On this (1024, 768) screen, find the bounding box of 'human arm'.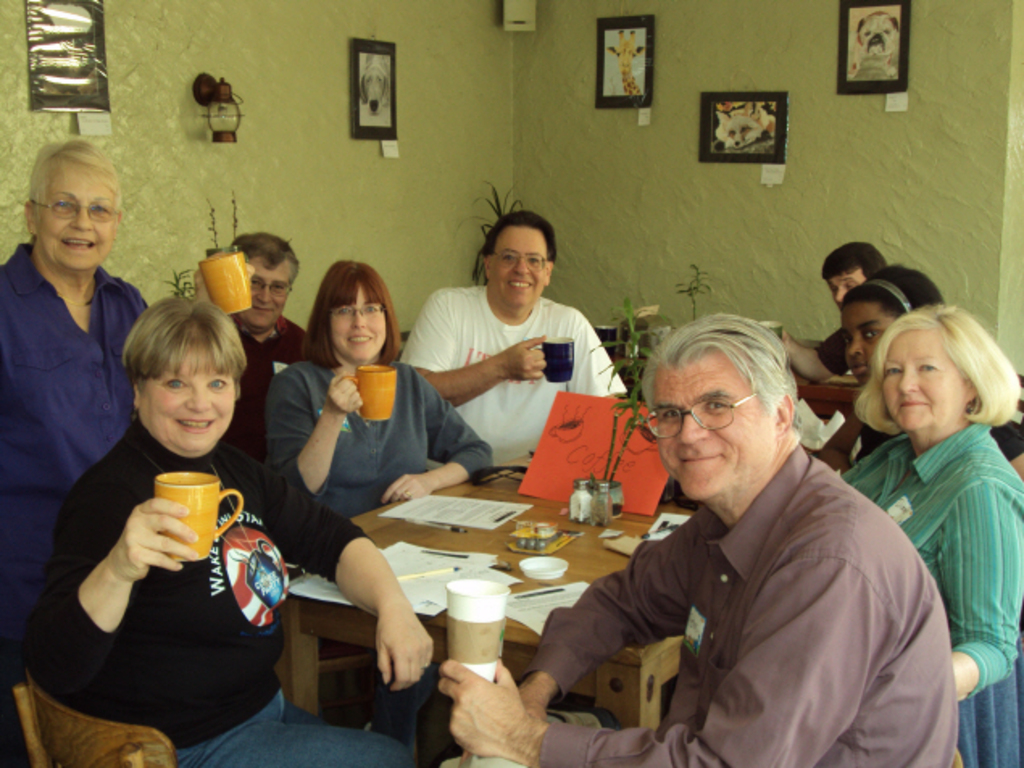
Bounding box: <box>519,508,708,713</box>.
